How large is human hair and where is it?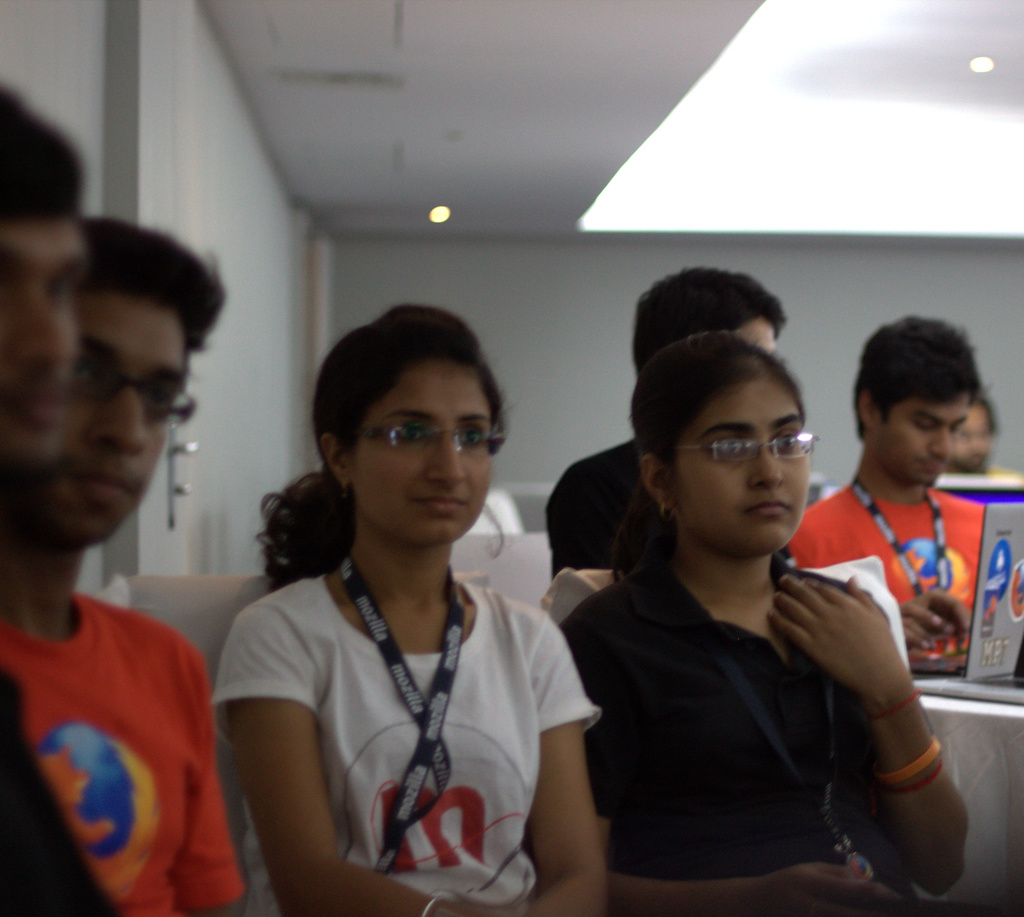
Bounding box: x1=0, y1=79, x2=83, y2=227.
